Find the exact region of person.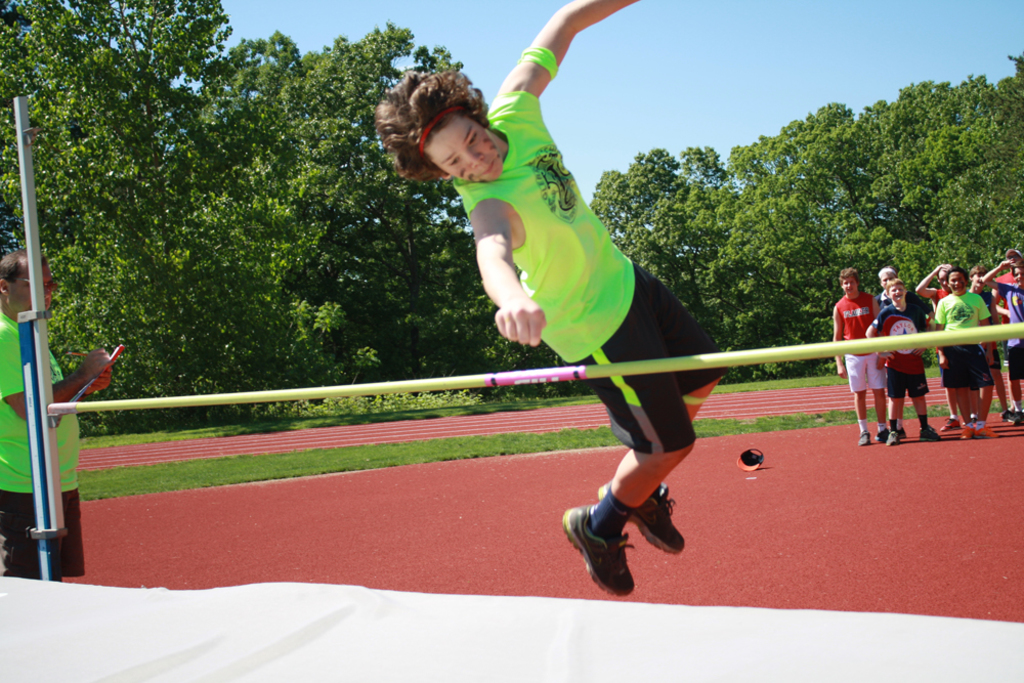
Exact region: 918:261:953:431.
